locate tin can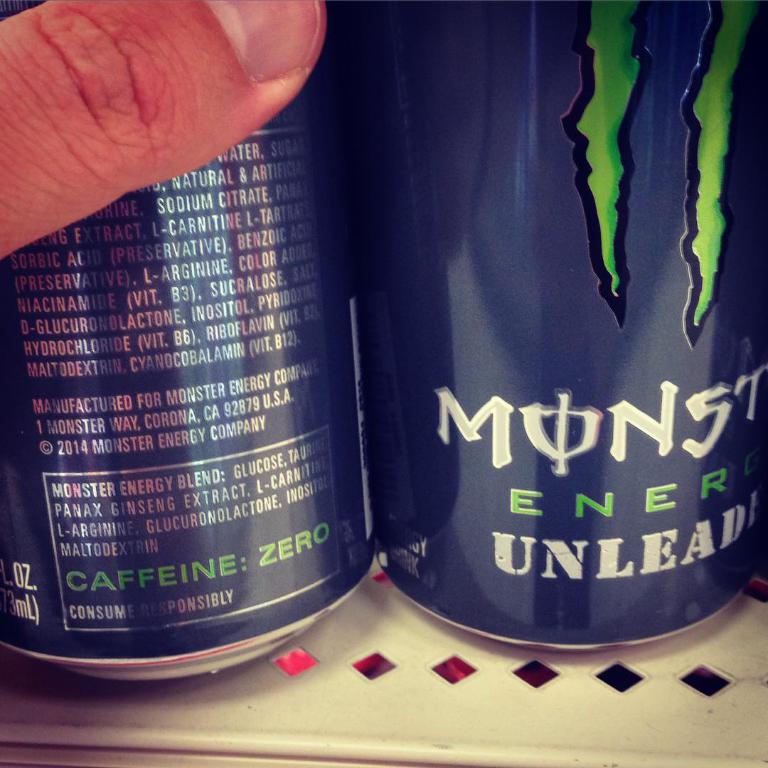
x1=320, y1=0, x2=767, y2=654
